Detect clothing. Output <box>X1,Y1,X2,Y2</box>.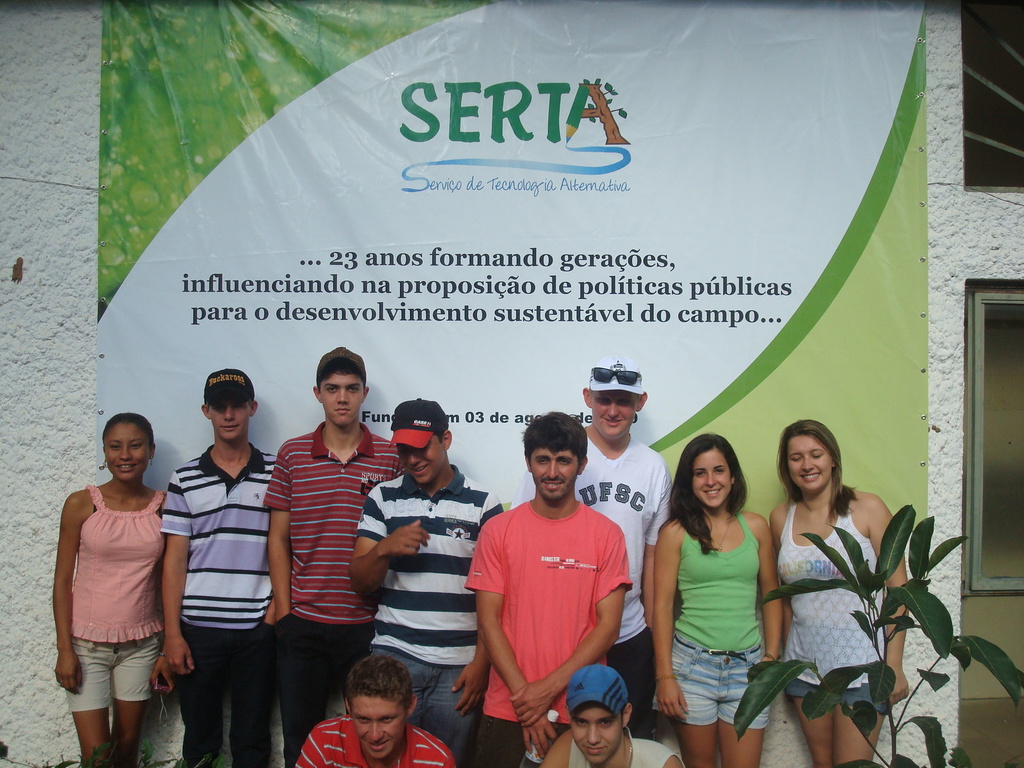
<box>148,440,275,767</box>.
